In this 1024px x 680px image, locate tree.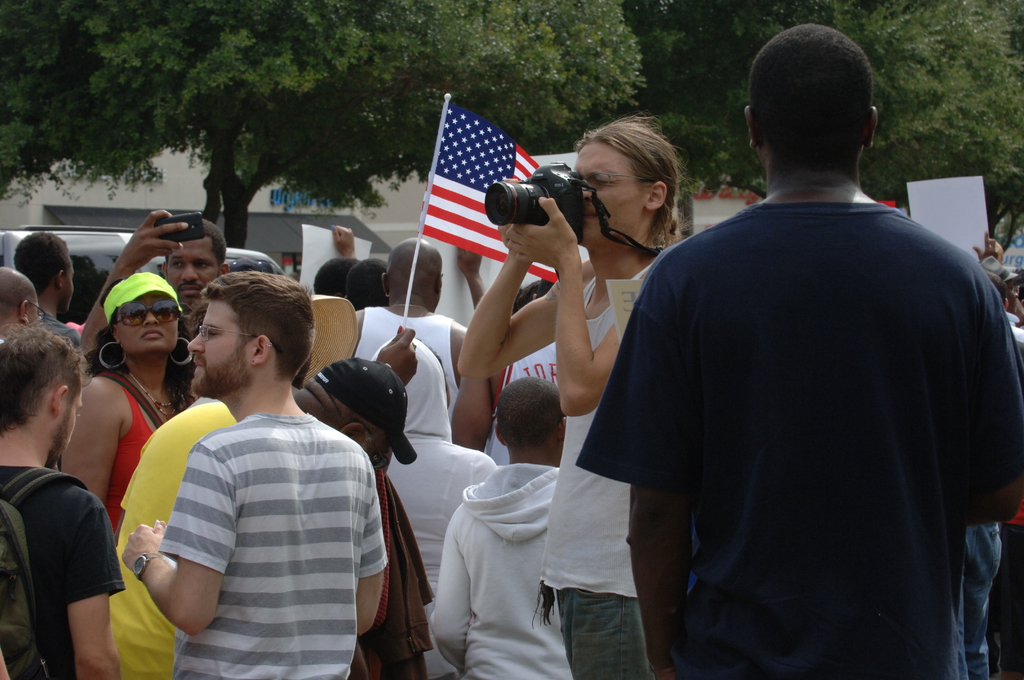
Bounding box: [294,0,643,218].
